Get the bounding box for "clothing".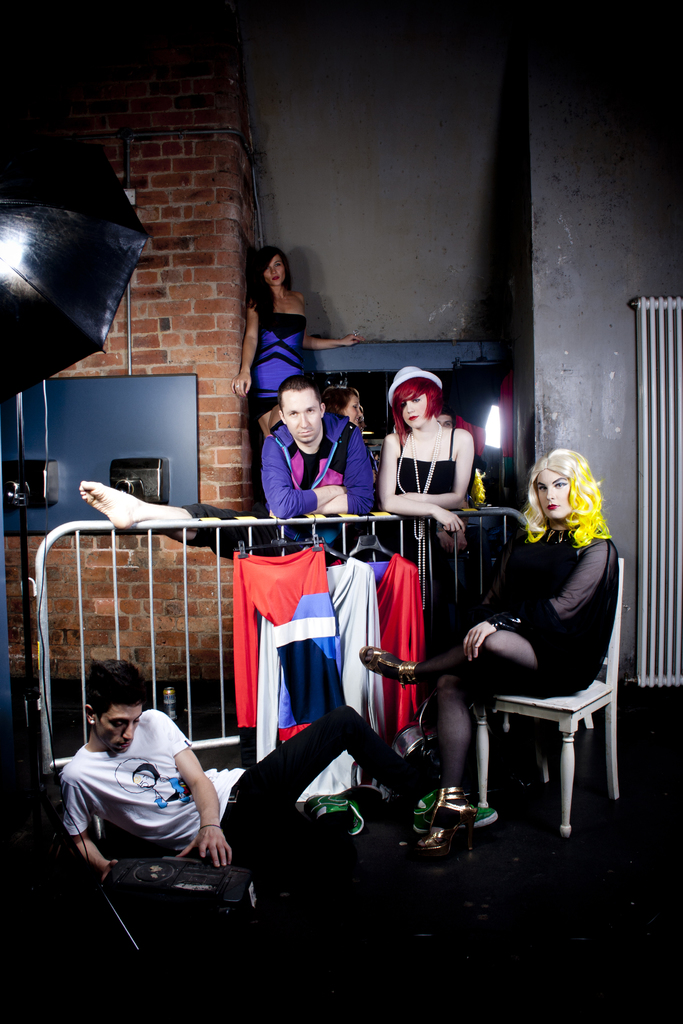
[397, 457, 456, 494].
